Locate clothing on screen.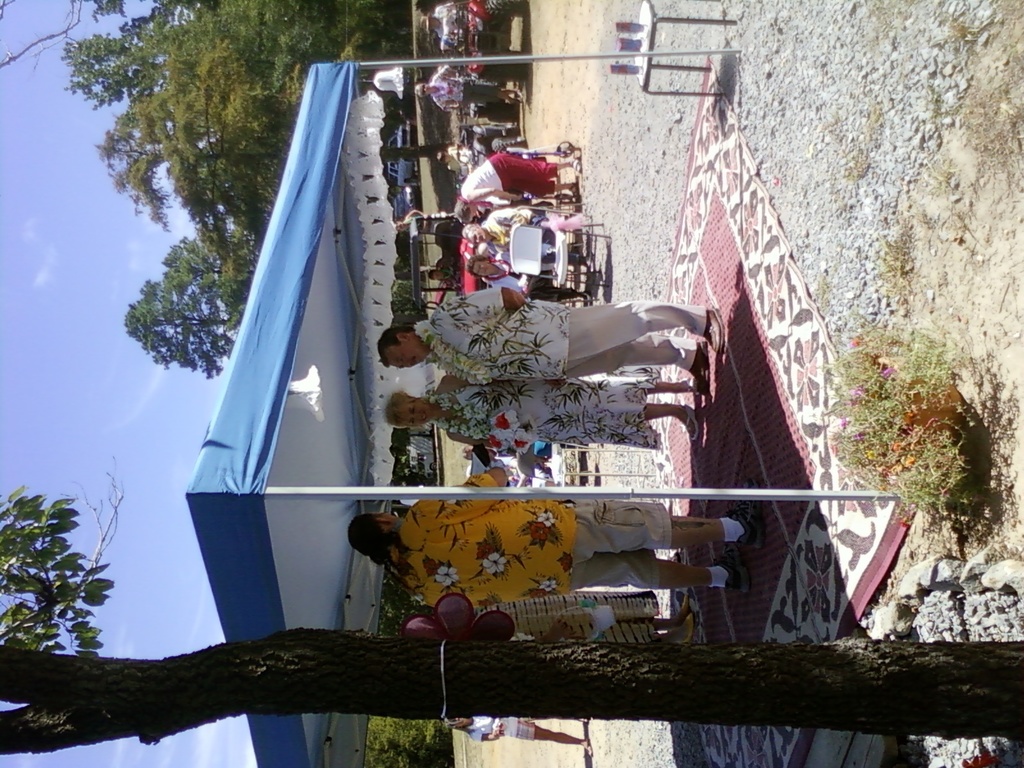
On screen at detection(493, 243, 587, 300).
